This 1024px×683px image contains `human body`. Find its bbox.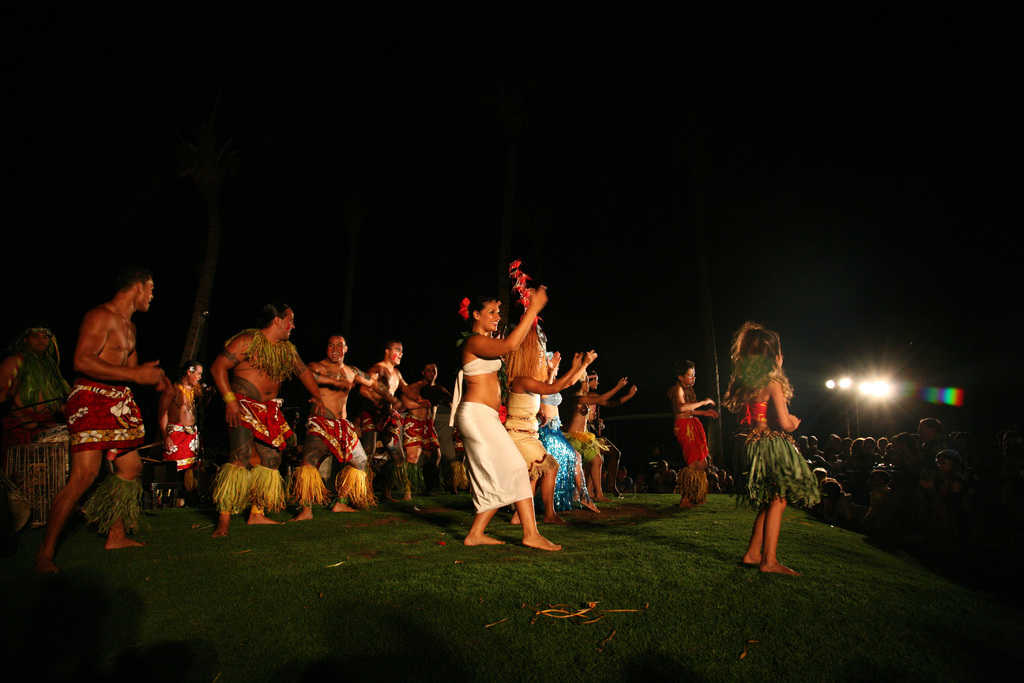
[1,325,72,525].
